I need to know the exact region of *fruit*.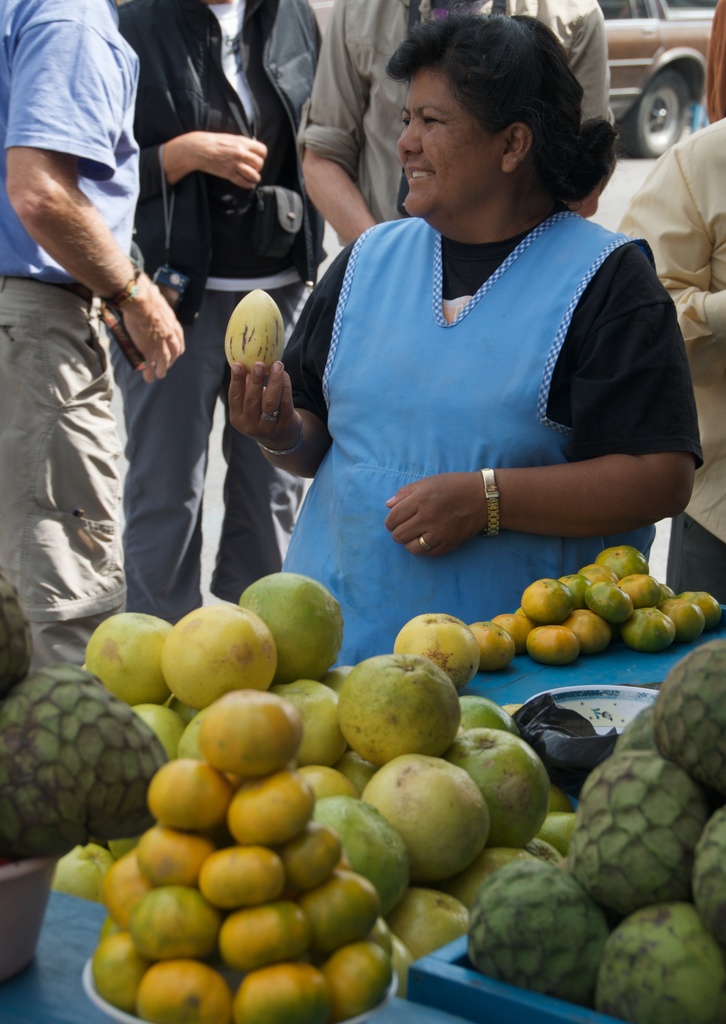
Region: region(360, 756, 492, 888).
